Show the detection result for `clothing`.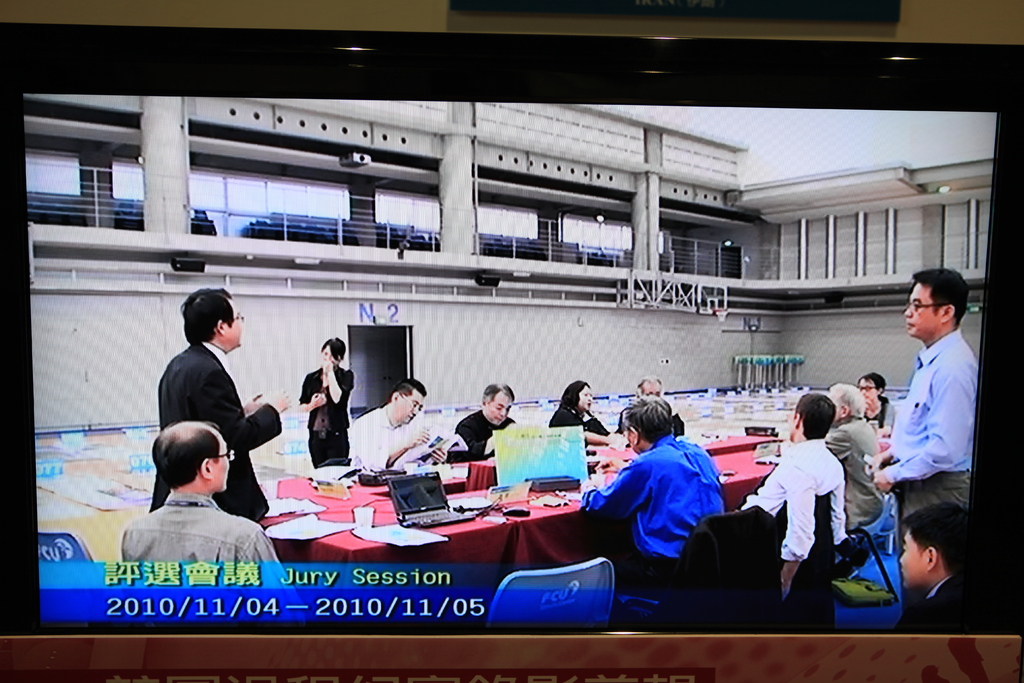
[left=873, top=393, right=898, bottom=446].
